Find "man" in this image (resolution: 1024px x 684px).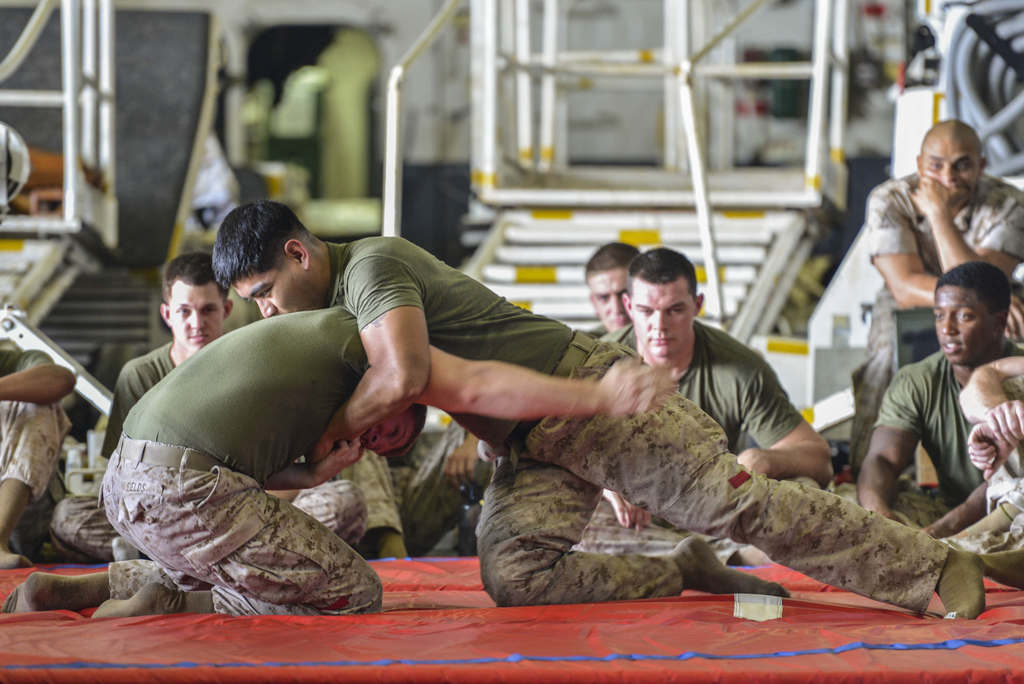
[left=575, top=247, right=831, bottom=568].
